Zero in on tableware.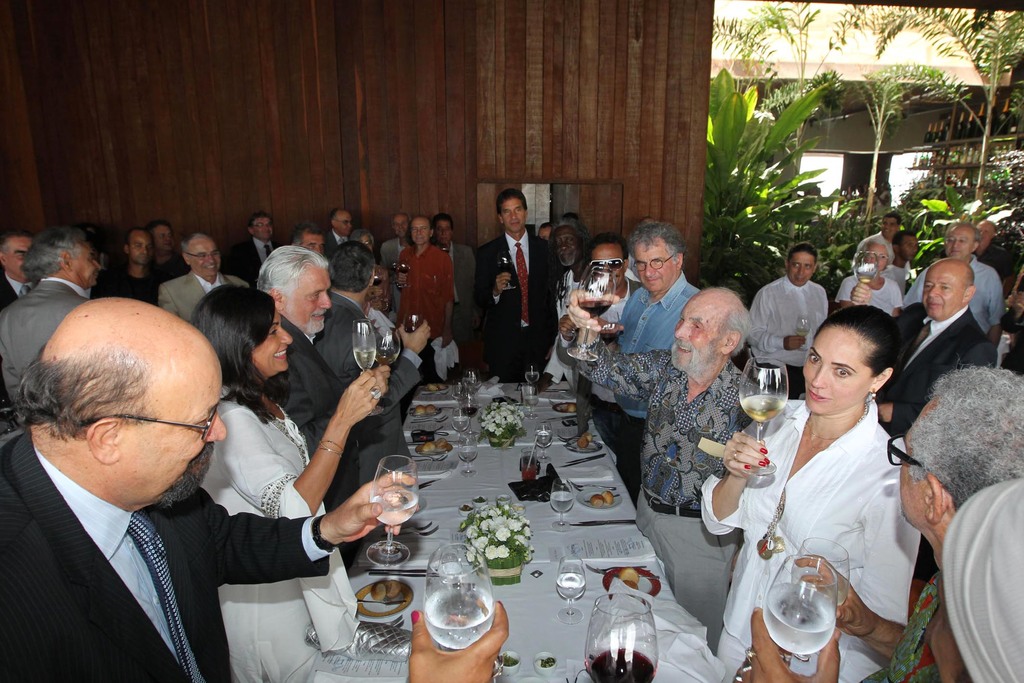
Zeroed in: 467,365,481,399.
